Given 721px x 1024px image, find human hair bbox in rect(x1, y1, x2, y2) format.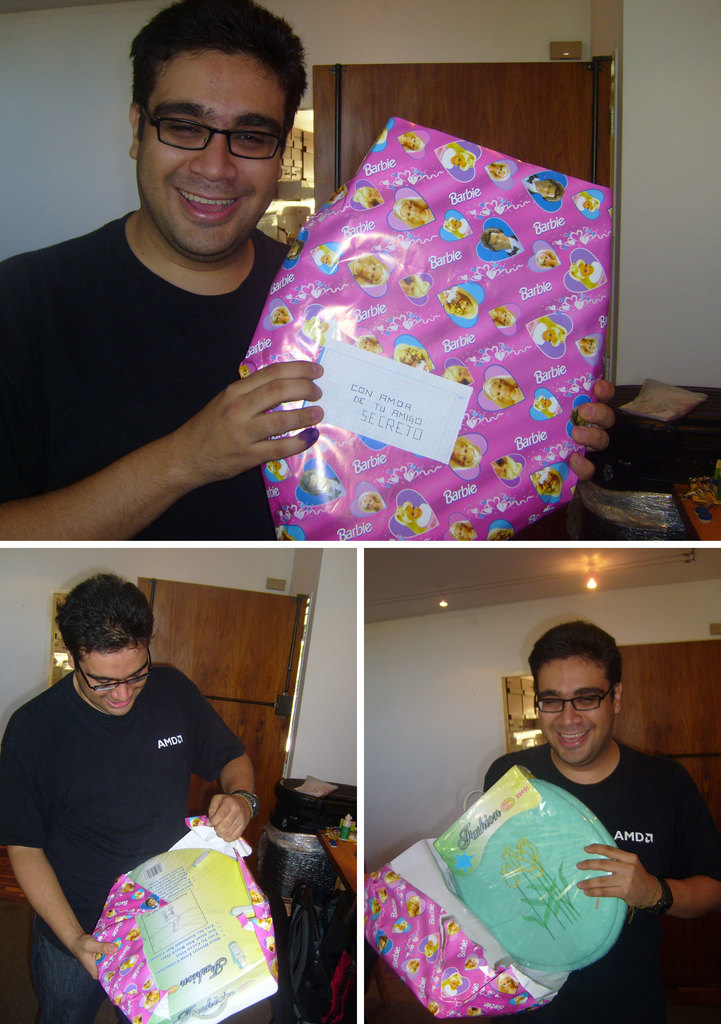
rect(486, 525, 511, 542).
